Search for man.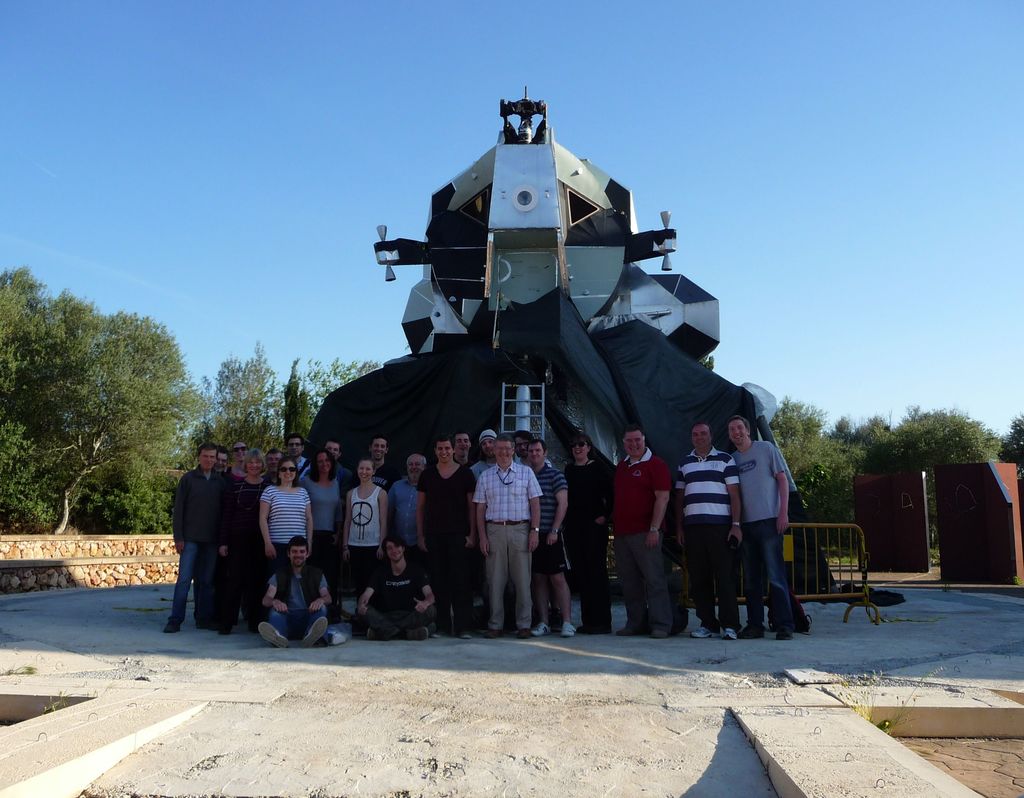
Found at 323/441/361/494.
